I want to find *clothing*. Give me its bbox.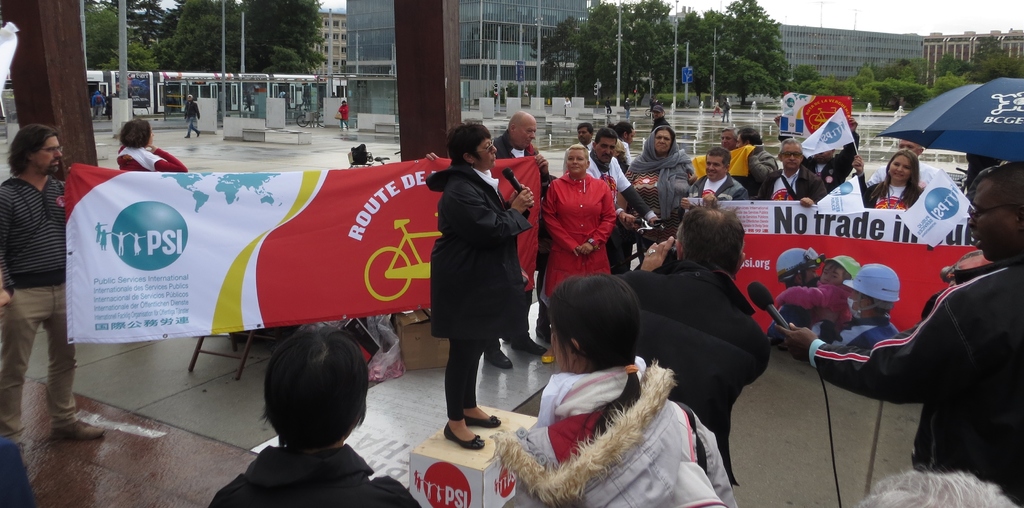
{"x1": 210, "y1": 444, "x2": 422, "y2": 507}.
